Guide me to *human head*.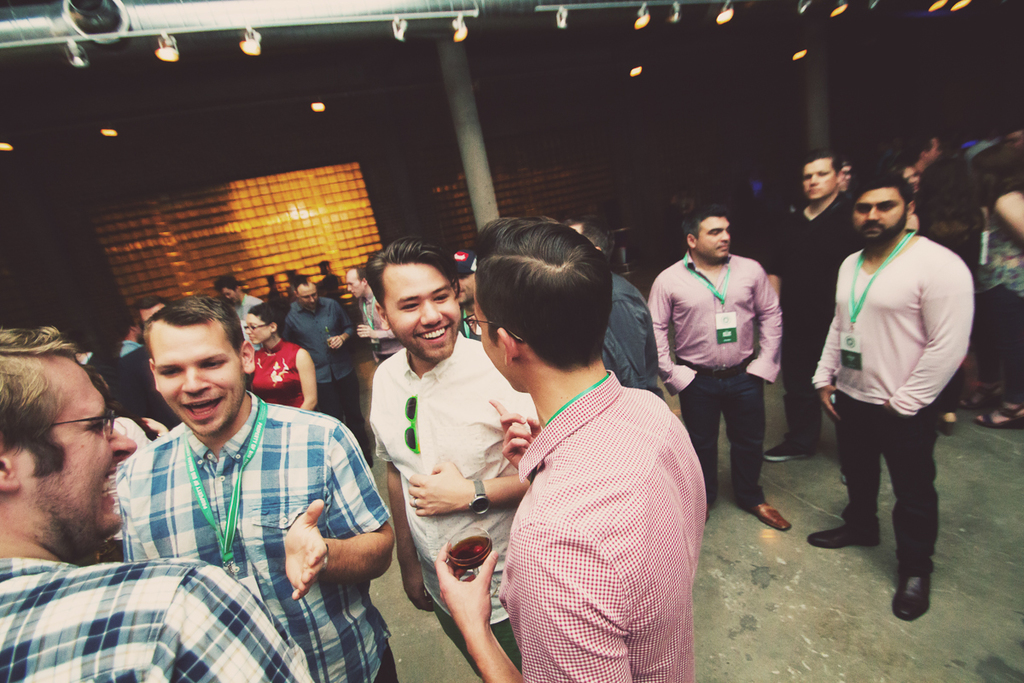
Guidance: bbox=(207, 277, 241, 304).
